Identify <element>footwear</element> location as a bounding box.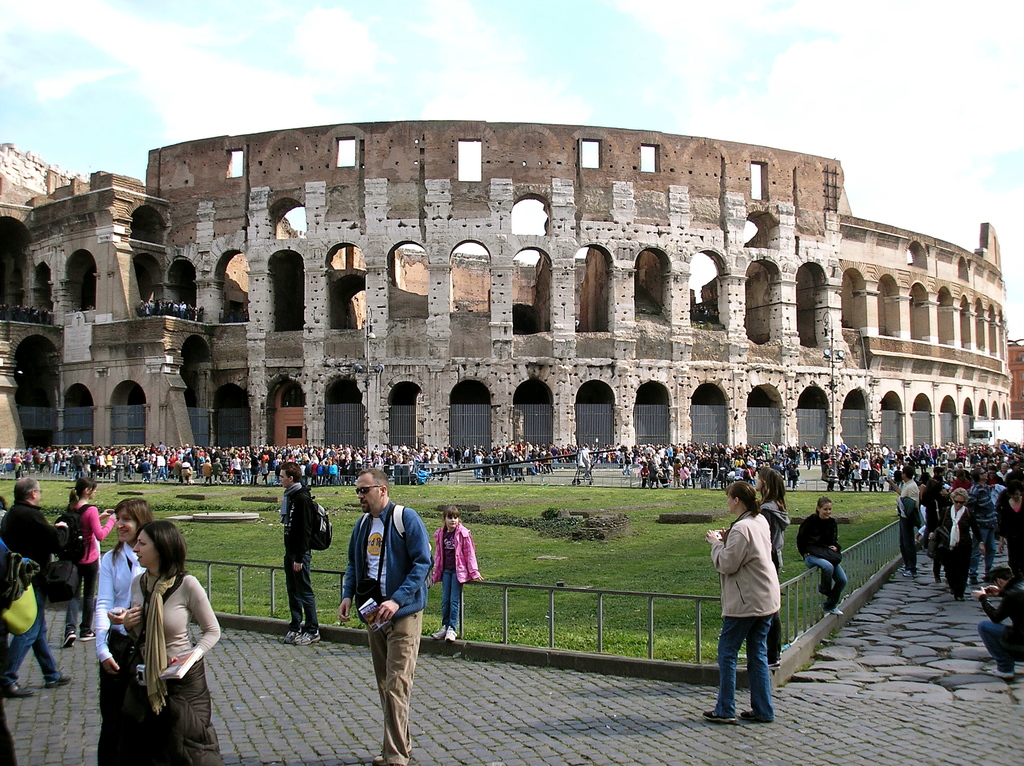
969 570 978 586.
